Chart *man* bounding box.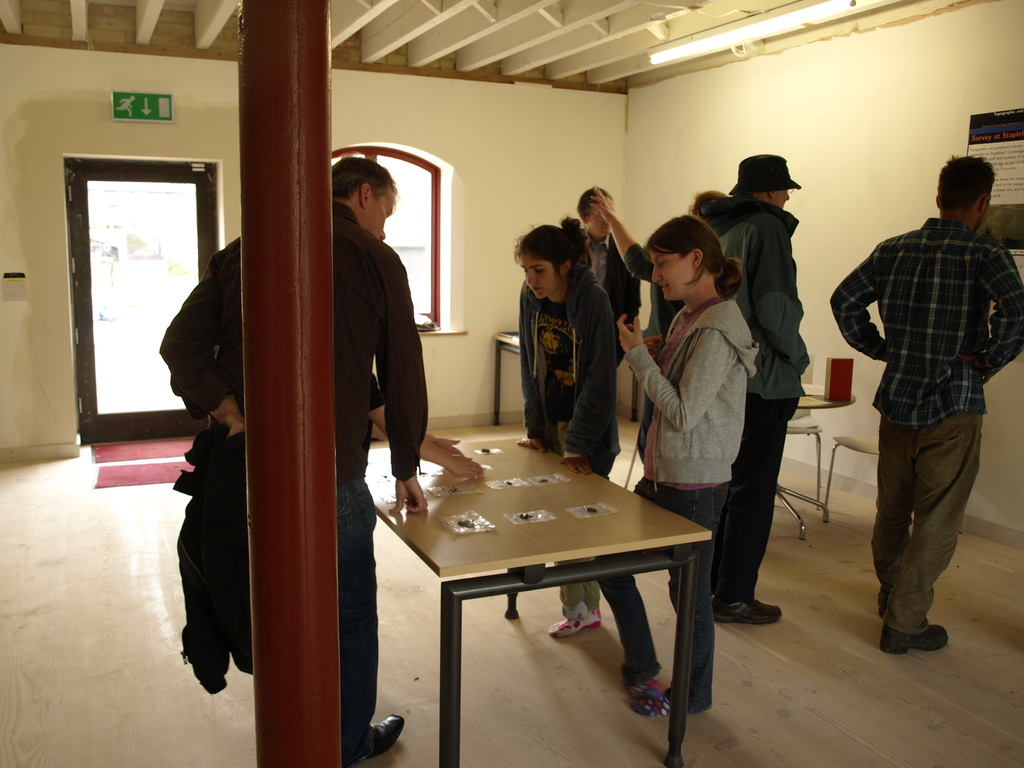
Charted: (x1=825, y1=150, x2=1023, y2=654).
